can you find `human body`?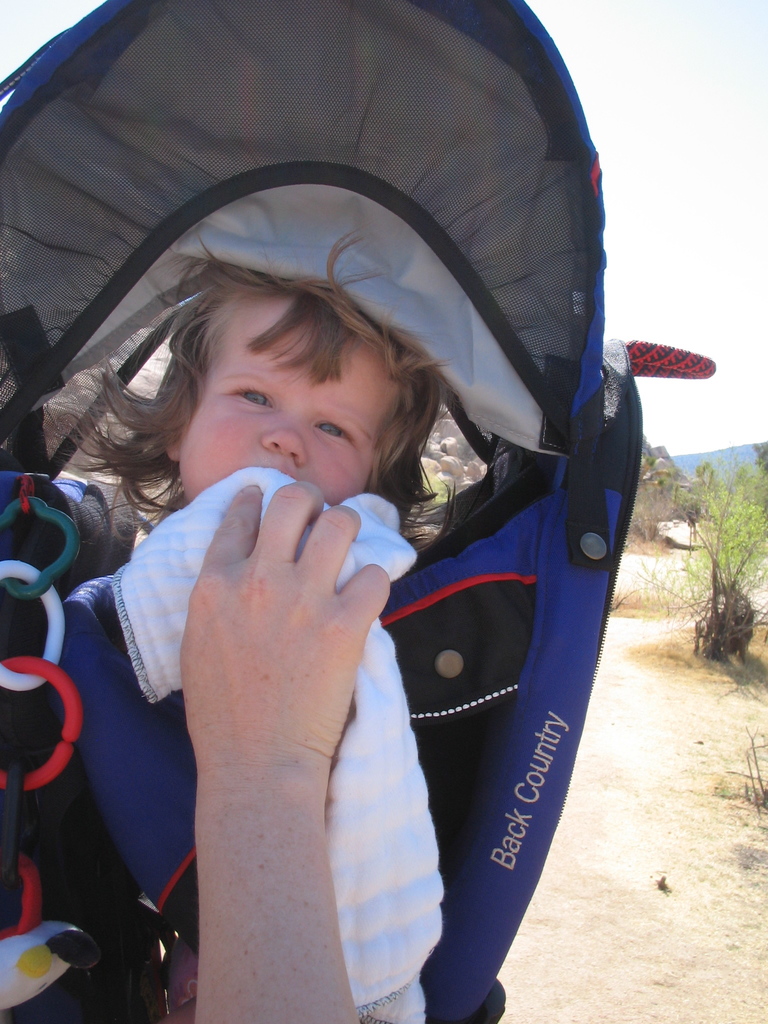
Yes, bounding box: [51,232,462,1023].
